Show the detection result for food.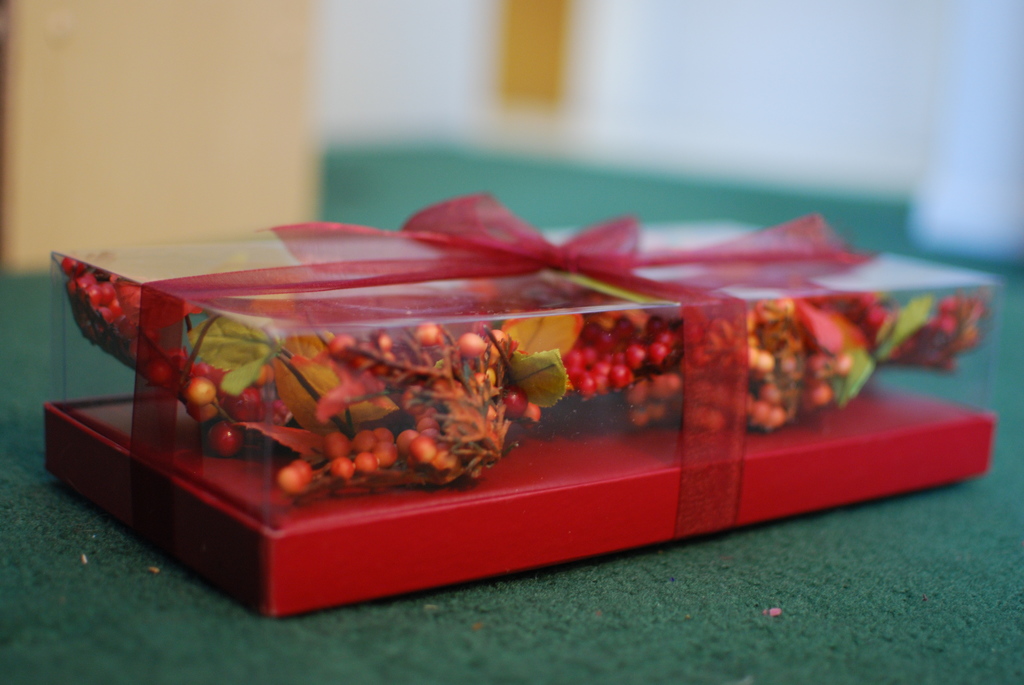
[left=583, top=284, right=989, bottom=434].
